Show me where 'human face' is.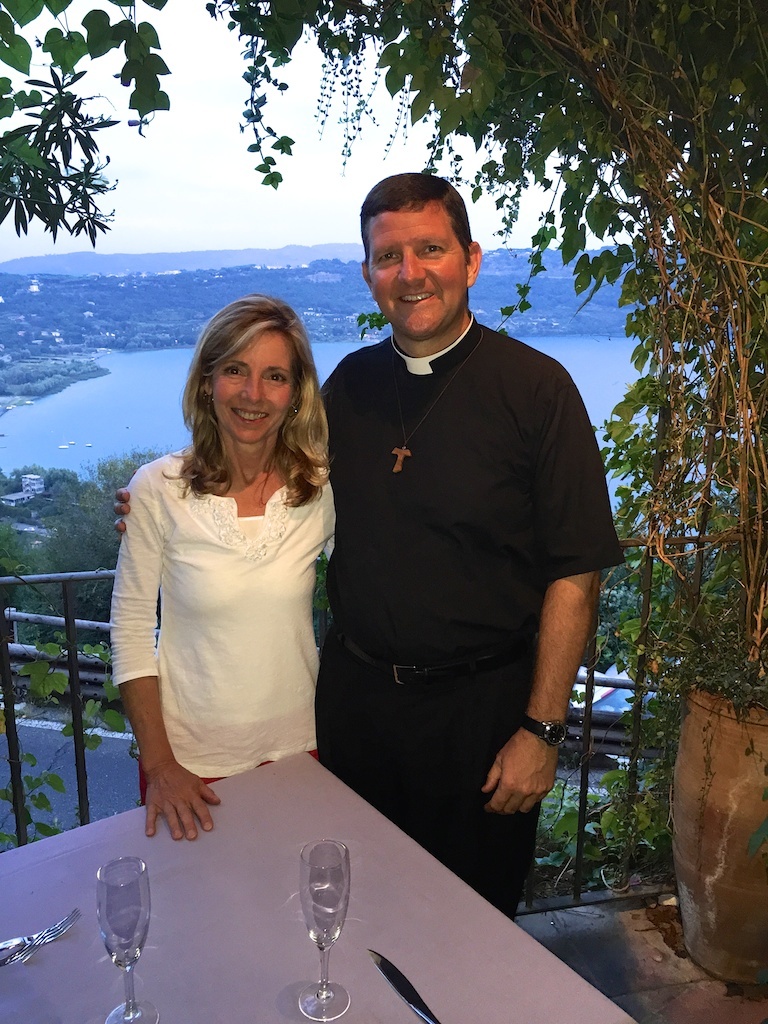
'human face' is at [x1=365, y1=207, x2=468, y2=337].
